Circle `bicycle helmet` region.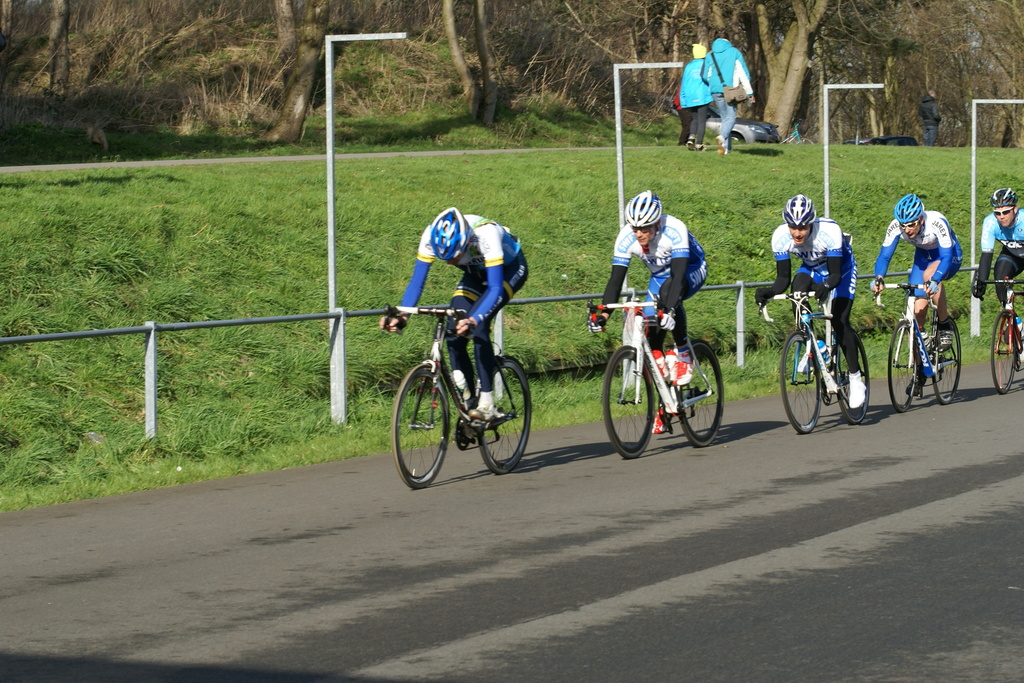
Region: bbox=[783, 196, 813, 231].
